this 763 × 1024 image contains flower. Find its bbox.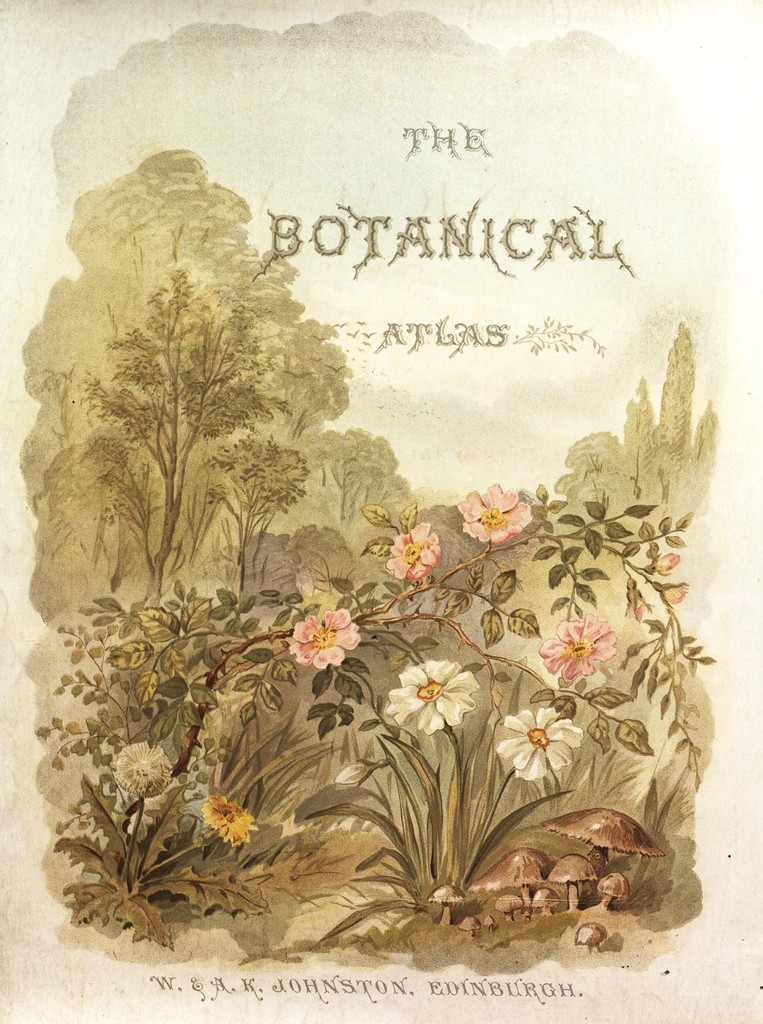
{"left": 454, "top": 476, "right": 531, "bottom": 546}.
